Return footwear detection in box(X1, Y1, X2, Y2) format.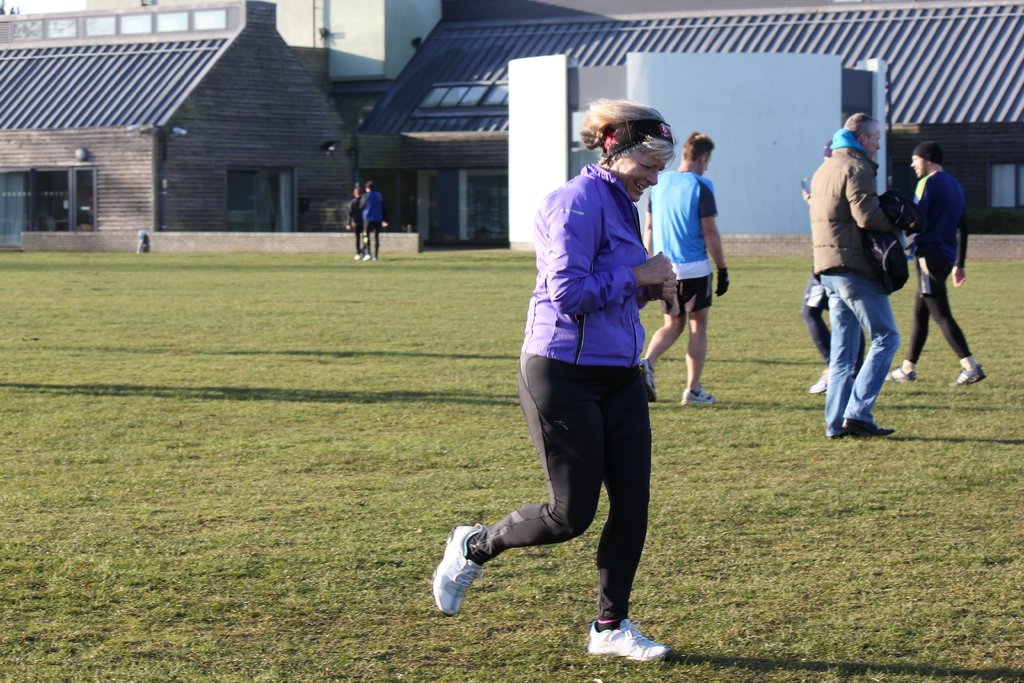
box(956, 362, 982, 393).
